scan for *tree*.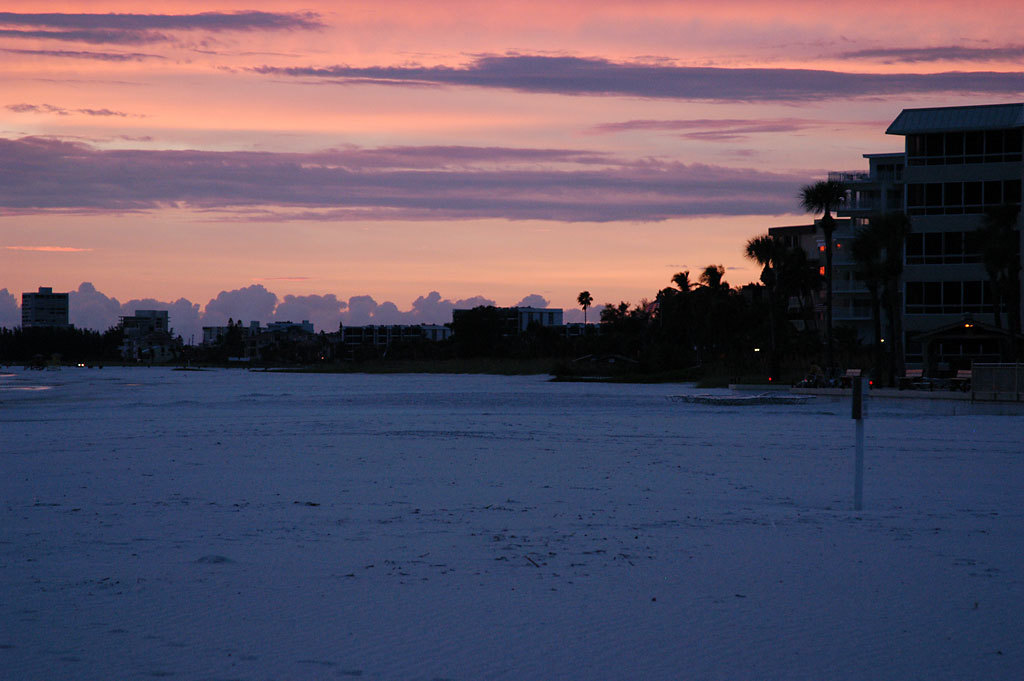
Scan result: Rect(655, 265, 700, 303).
